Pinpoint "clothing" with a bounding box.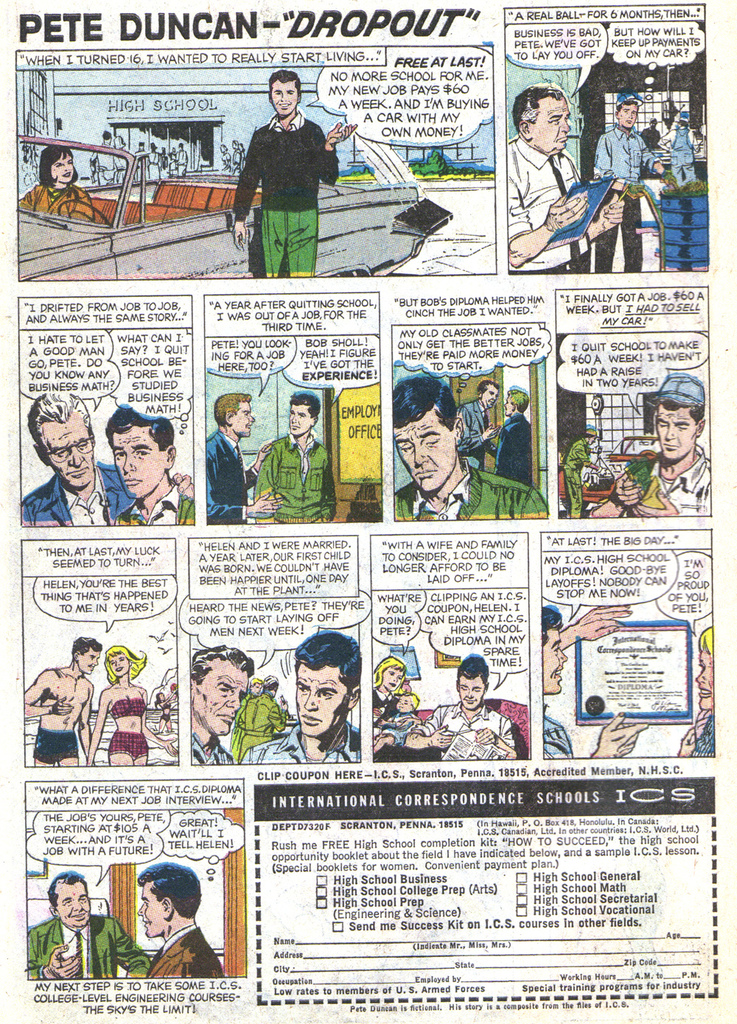
bbox(29, 921, 144, 978).
